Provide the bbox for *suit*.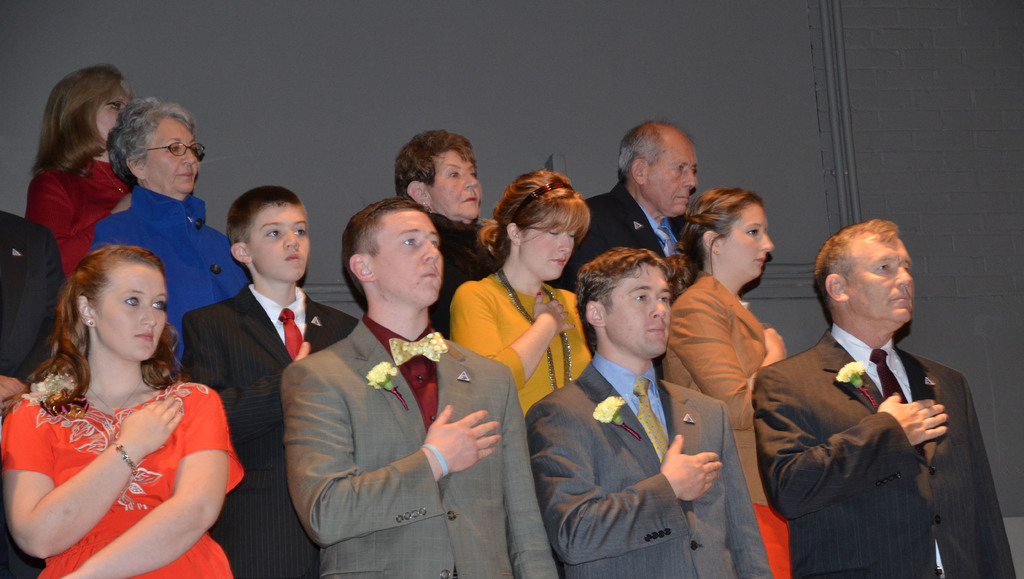
<bbox>180, 285, 356, 578</bbox>.
